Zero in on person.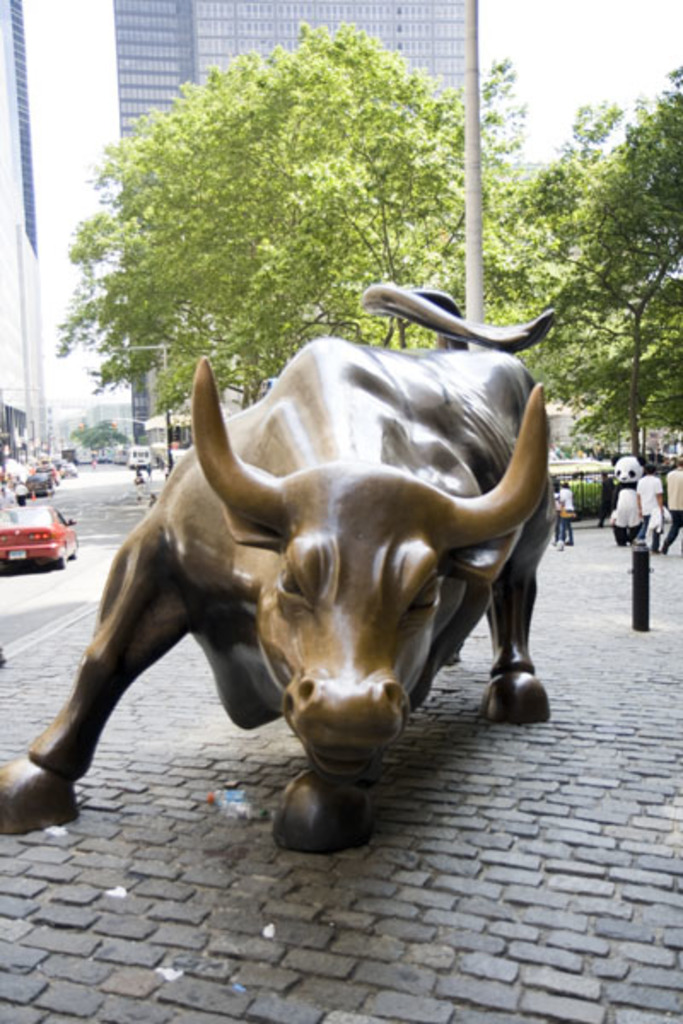
Zeroed in: Rect(664, 452, 681, 560).
